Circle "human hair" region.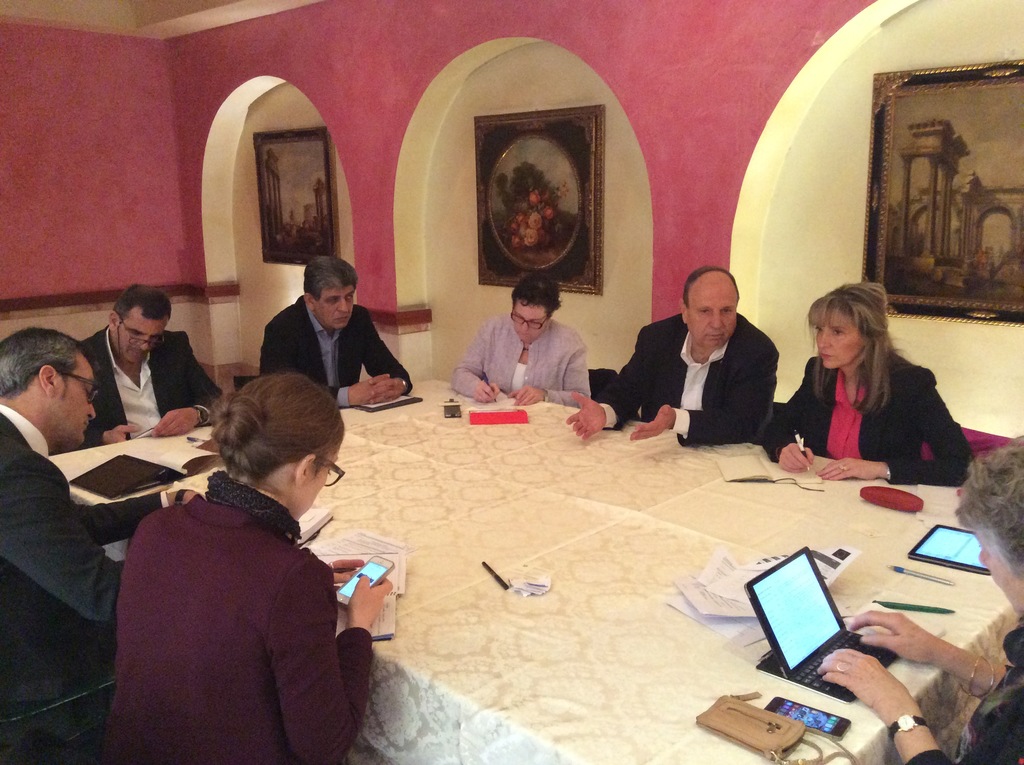
Region: rect(513, 271, 561, 319).
